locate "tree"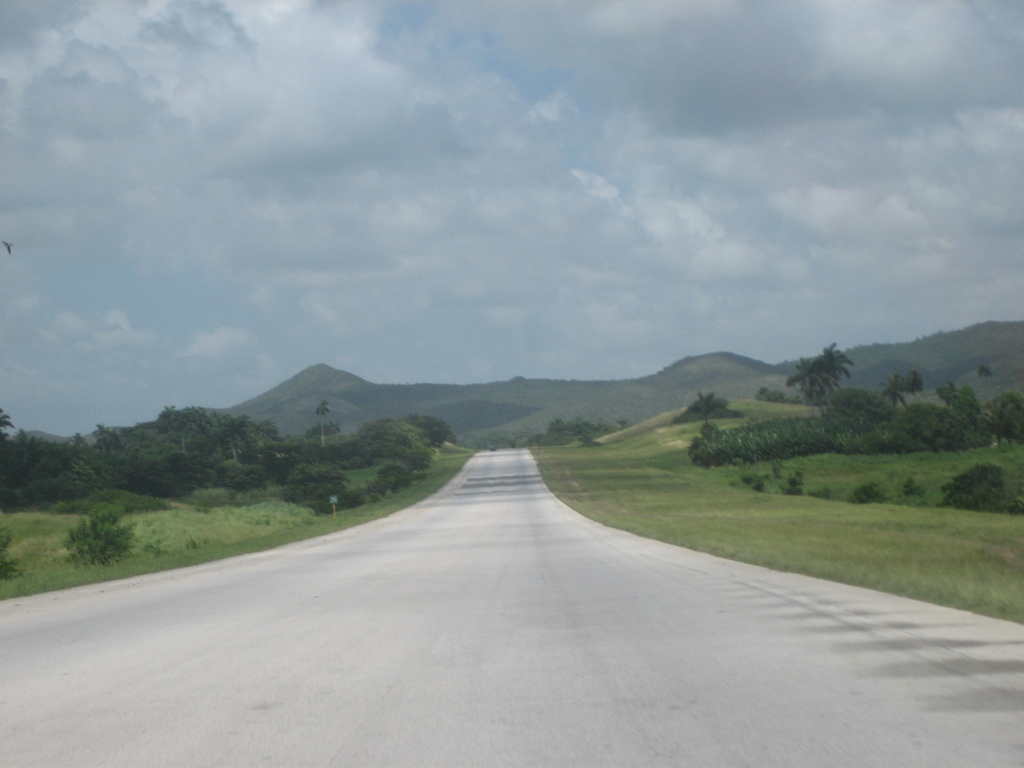
[left=0, top=408, right=15, bottom=431]
